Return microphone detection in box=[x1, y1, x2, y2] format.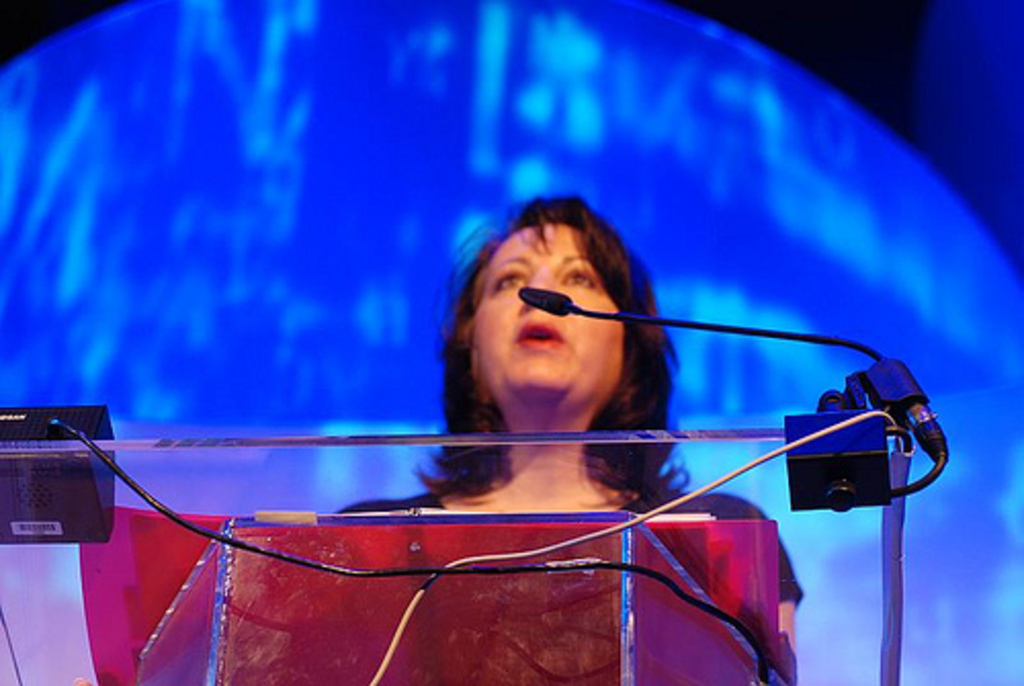
box=[520, 285, 573, 315].
